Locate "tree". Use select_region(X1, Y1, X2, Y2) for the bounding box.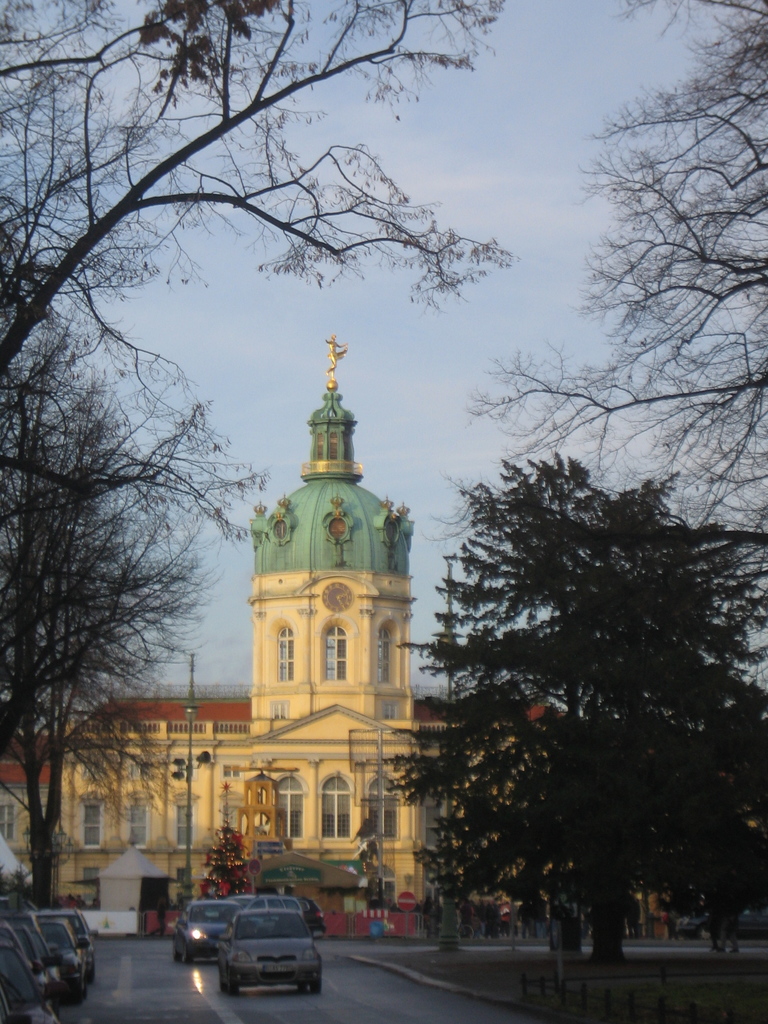
select_region(0, 0, 522, 560).
